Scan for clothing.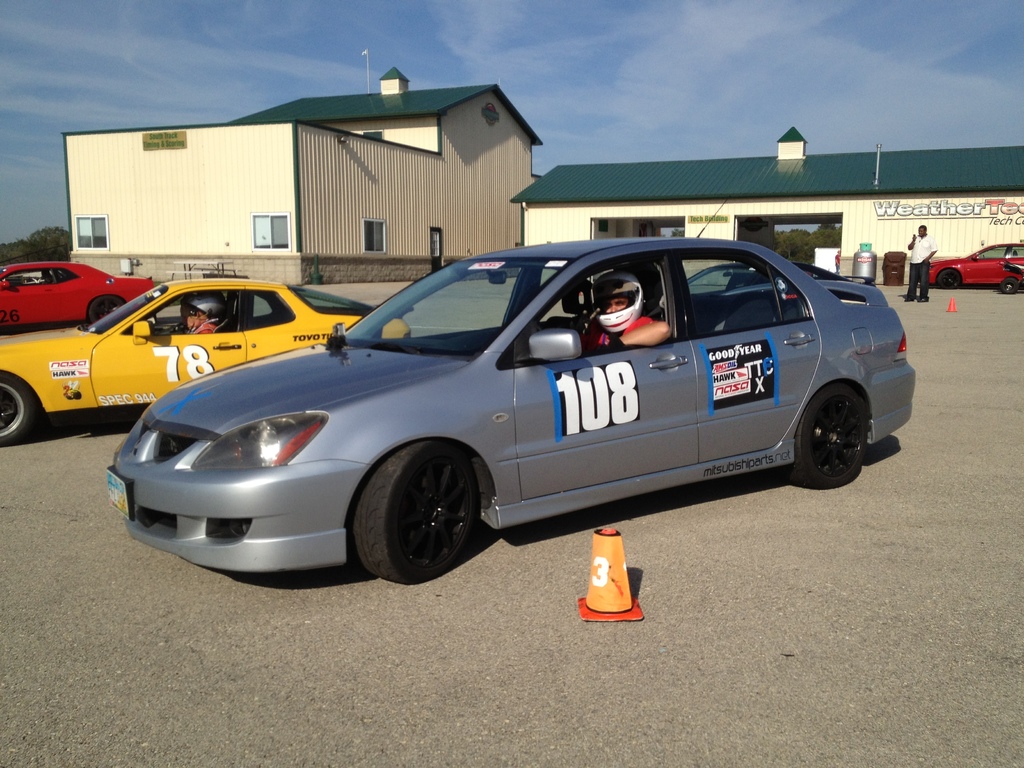
Scan result: 908:237:939:303.
